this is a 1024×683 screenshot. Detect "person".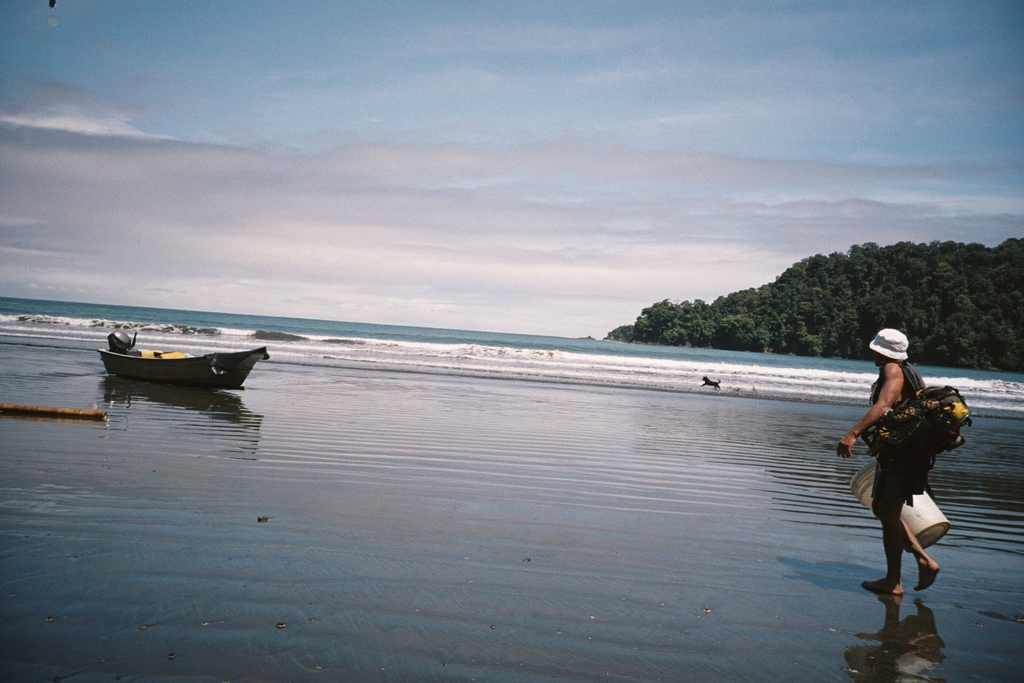
left=849, top=330, right=954, bottom=606.
